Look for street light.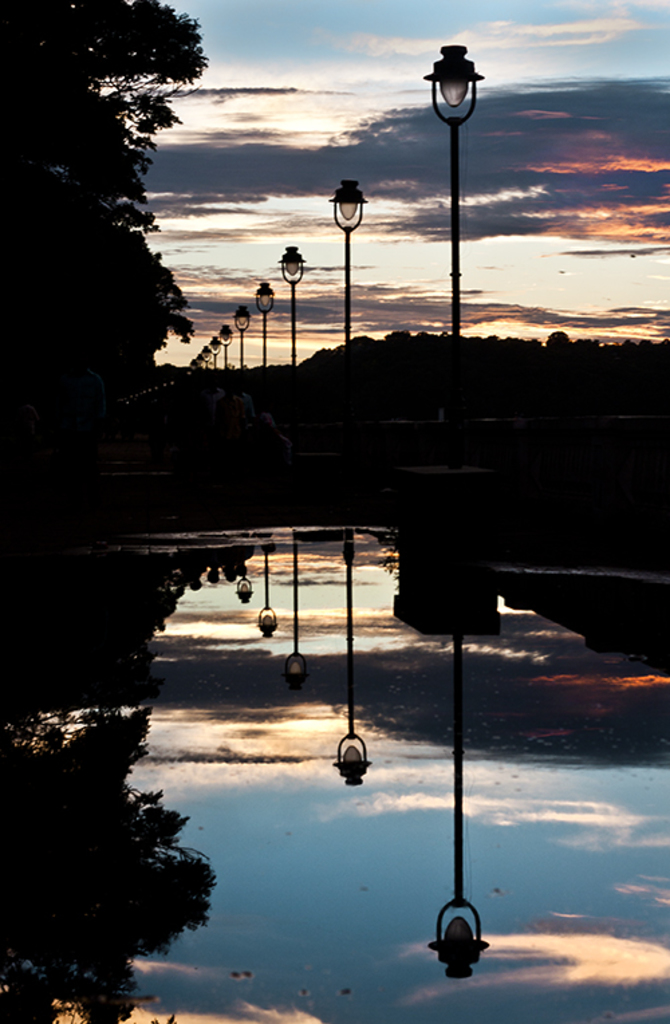
Found: region(415, 34, 492, 331).
